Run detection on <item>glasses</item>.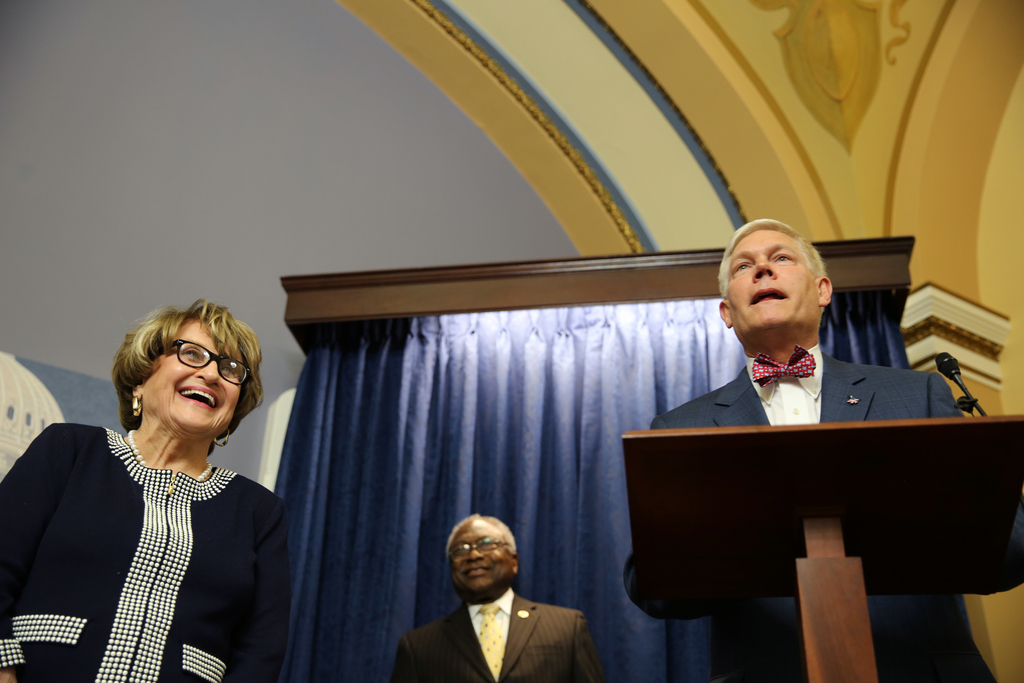
Result: 451, 536, 511, 562.
